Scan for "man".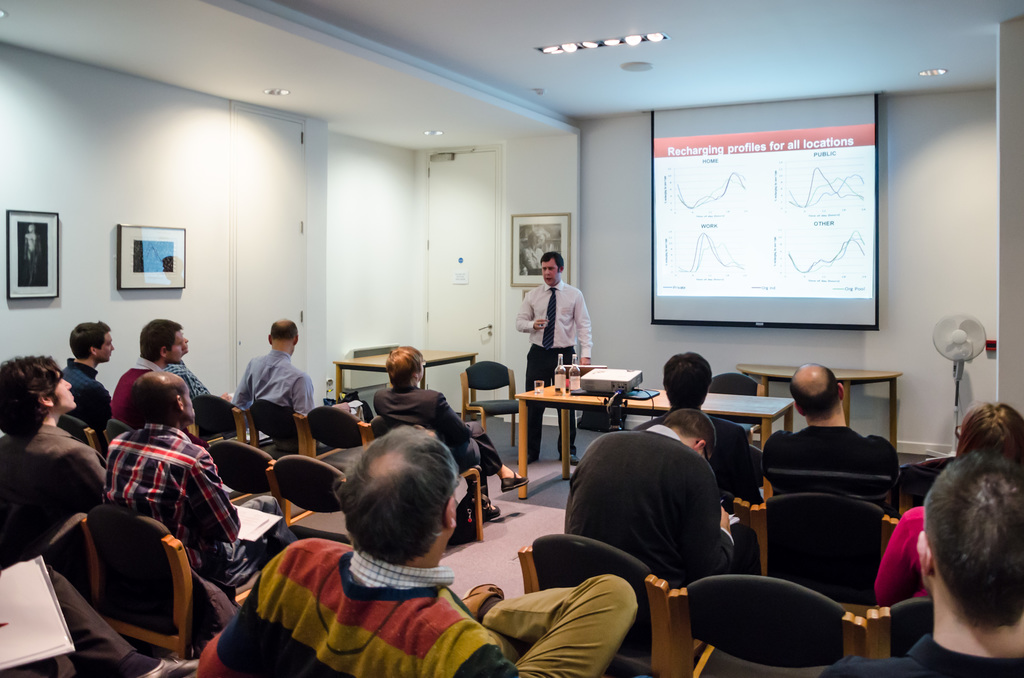
Scan result: 365 343 532 529.
